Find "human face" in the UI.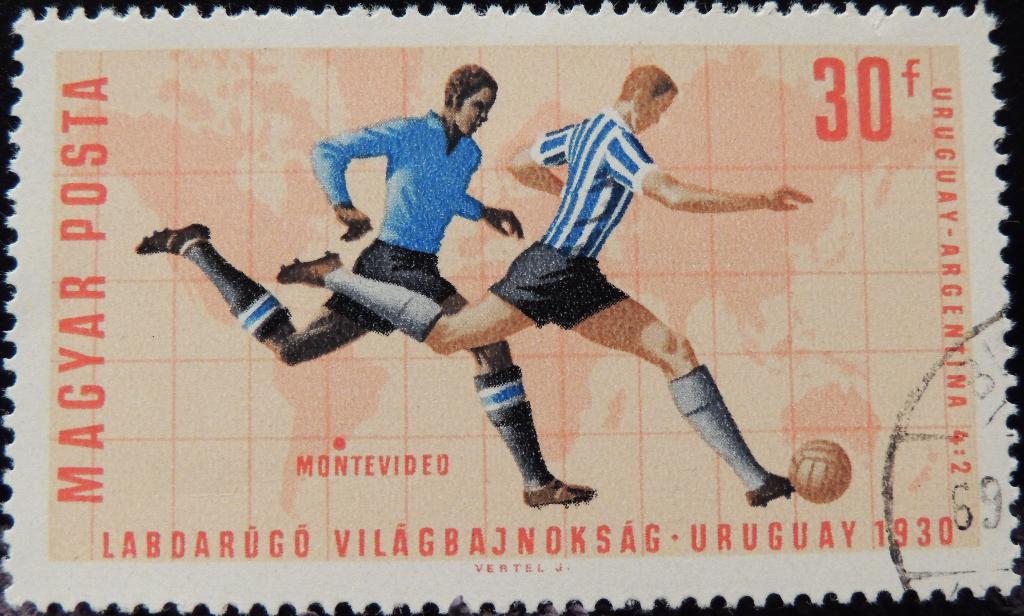
UI element at BBox(456, 87, 496, 135).
